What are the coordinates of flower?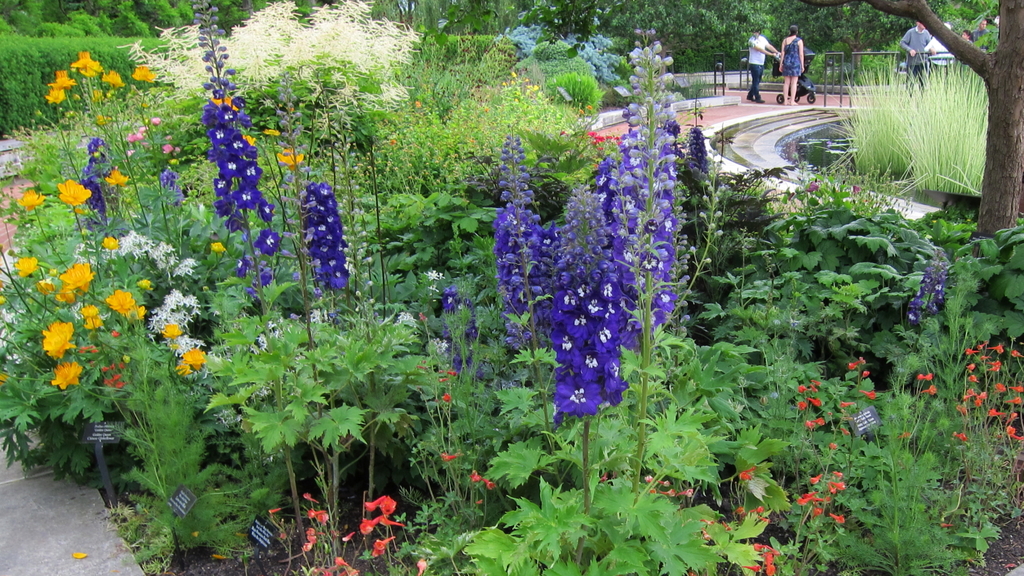
box=[60, 280, 79, 305].
